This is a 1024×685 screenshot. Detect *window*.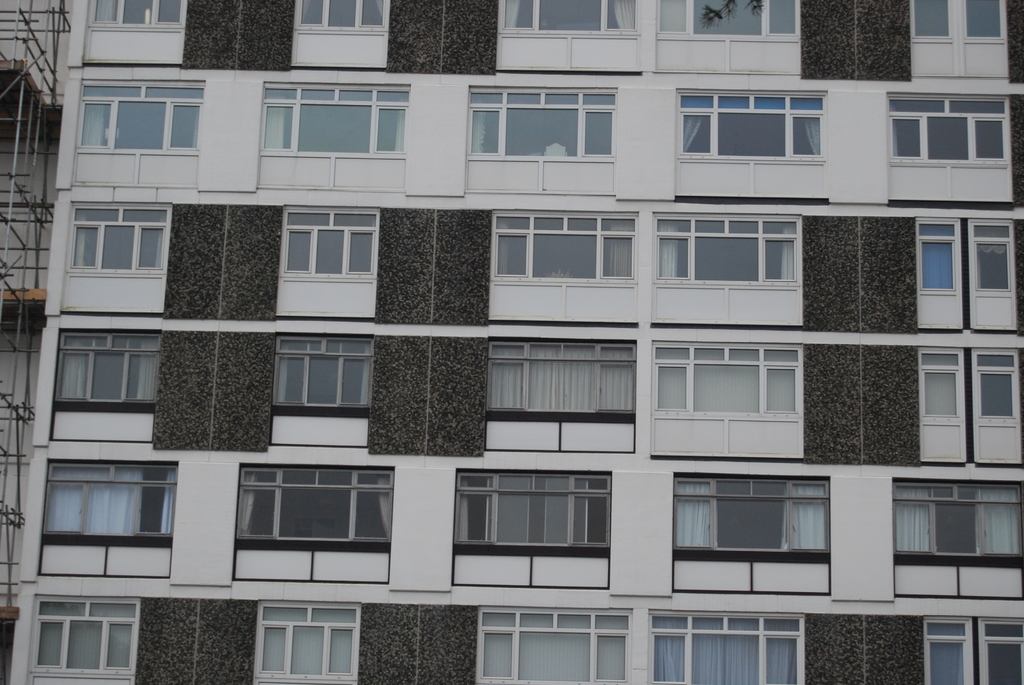
rect(234, 468, 398, 576).
